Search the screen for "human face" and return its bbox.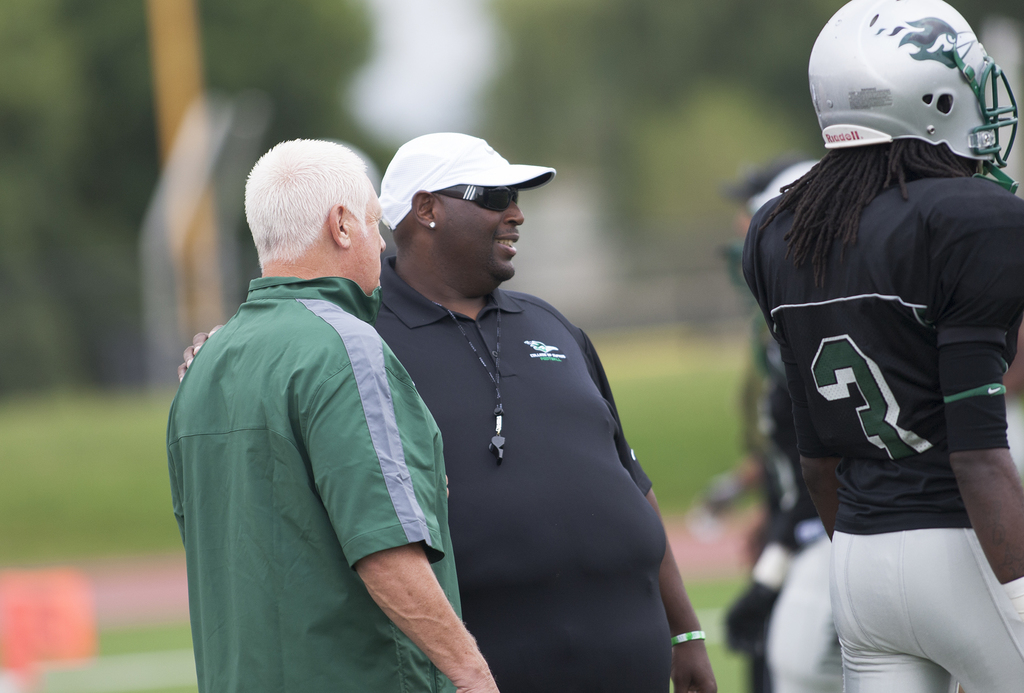
Found: crop(438, 194, 527, 279).
